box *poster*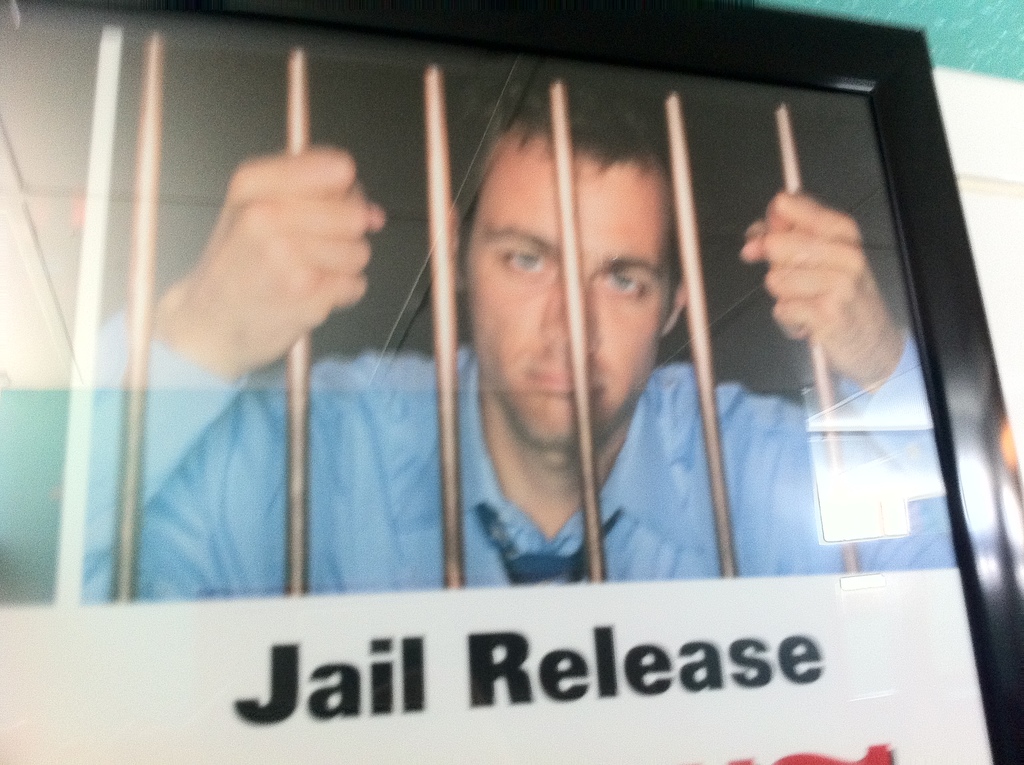
0/0/995/764
